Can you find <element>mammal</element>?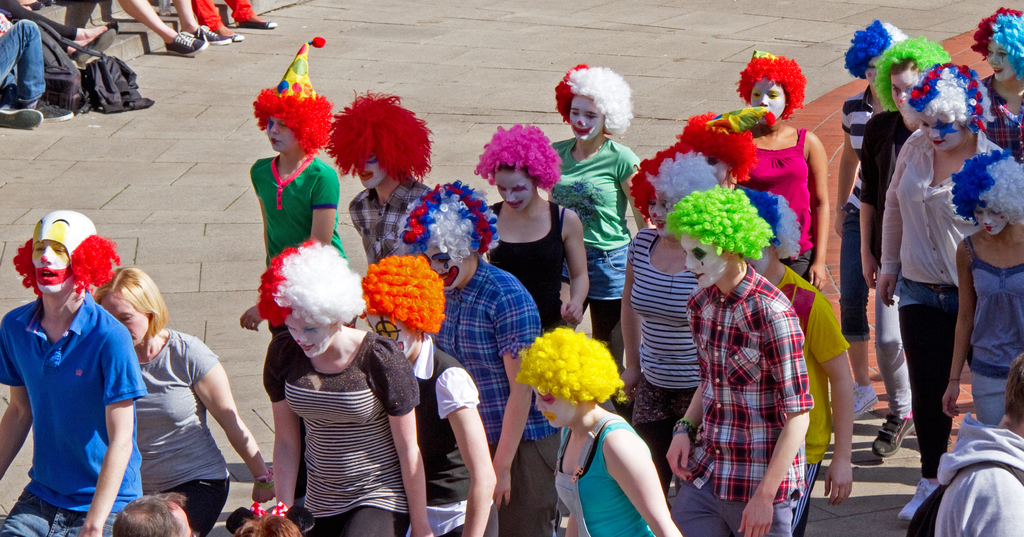
Yes, bounding box: {"x1": 474, "y1": 121, "x2": 591, "y2": 333}.
